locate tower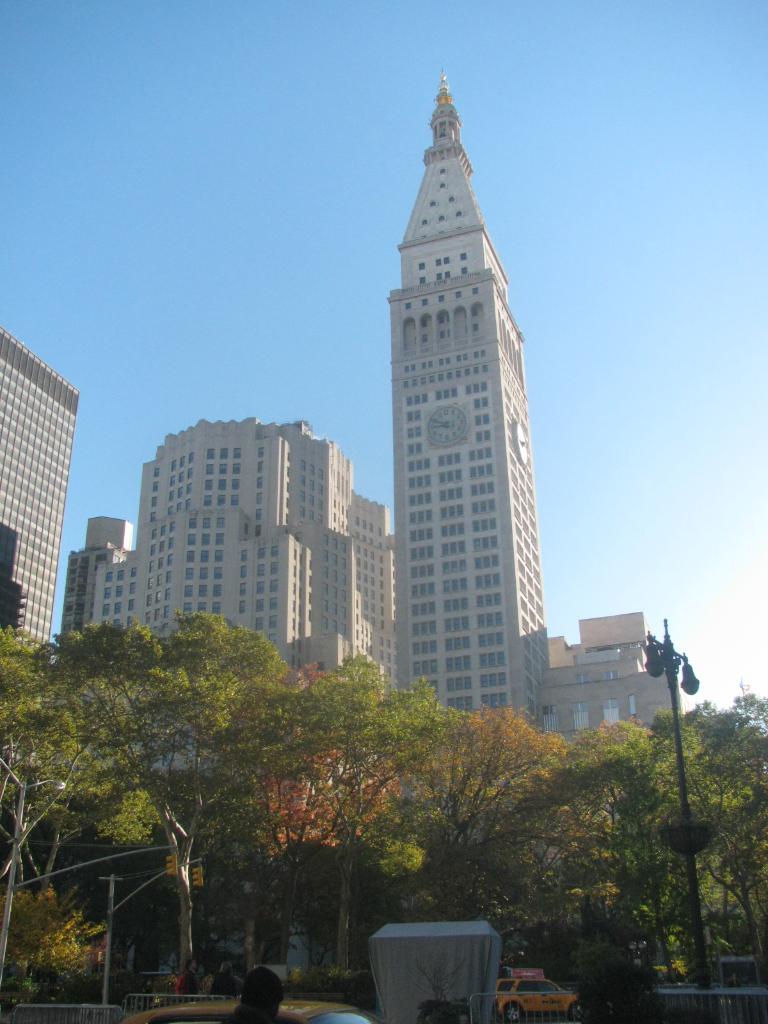
387,71,555,732
